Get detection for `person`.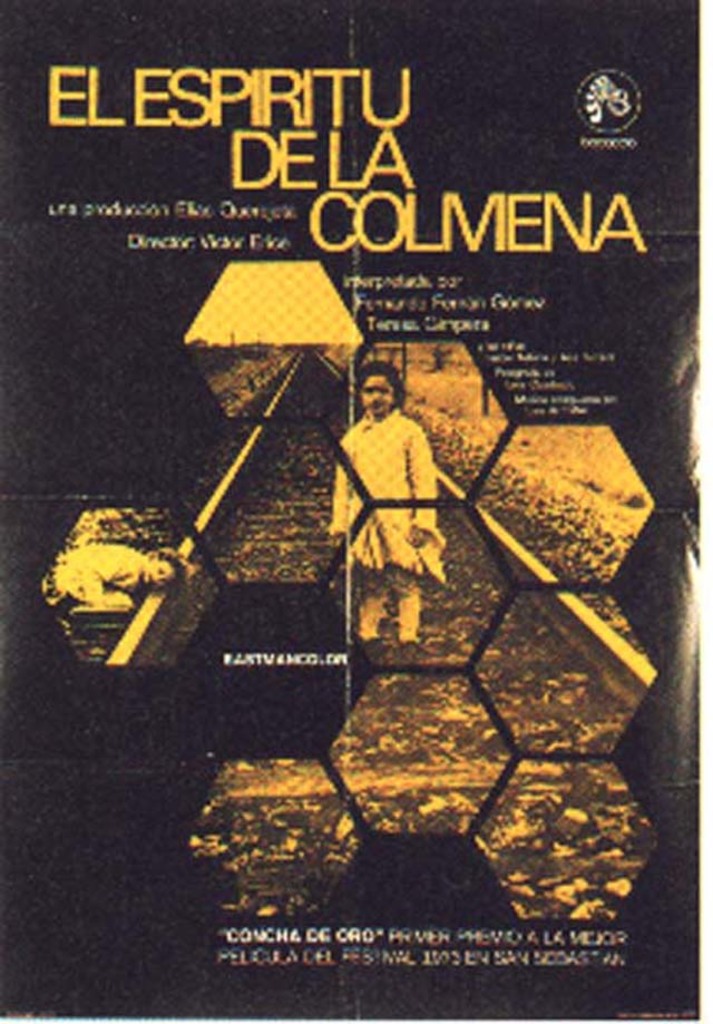
Detection: [322, 362, 445, 650].
